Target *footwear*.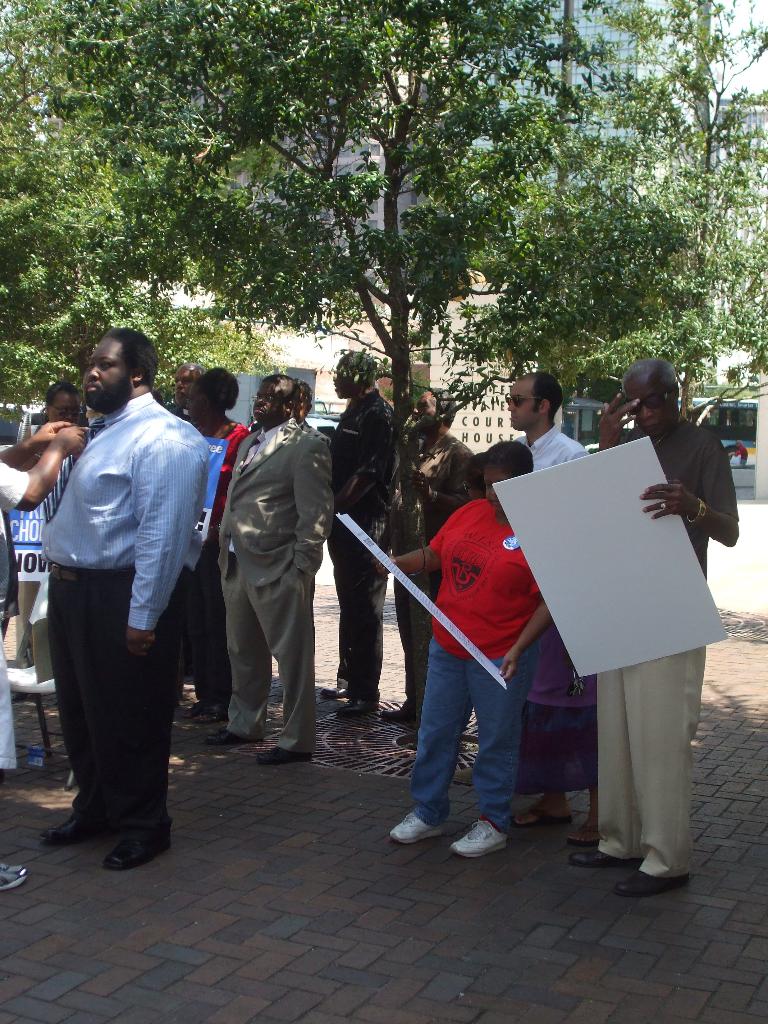
Target region: <bbox>382, 816, 440, 846</bbox>.
